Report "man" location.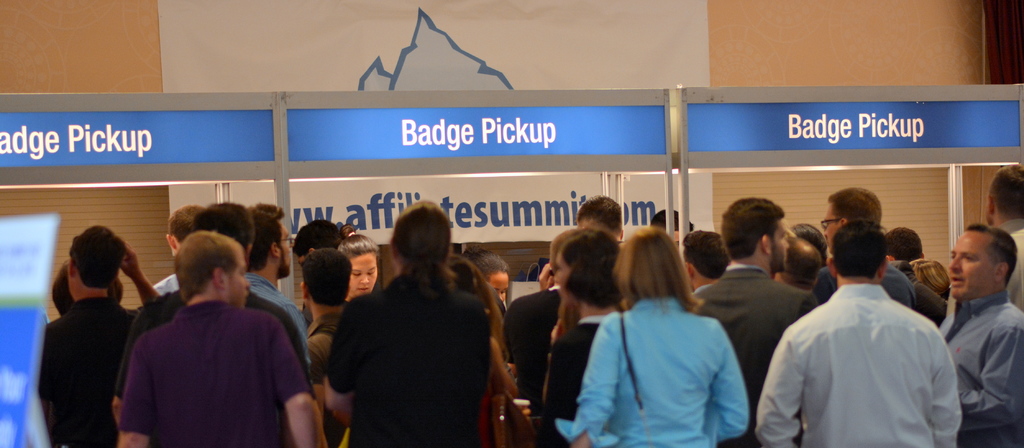
Report: crop(34, 225, 161, 444).
